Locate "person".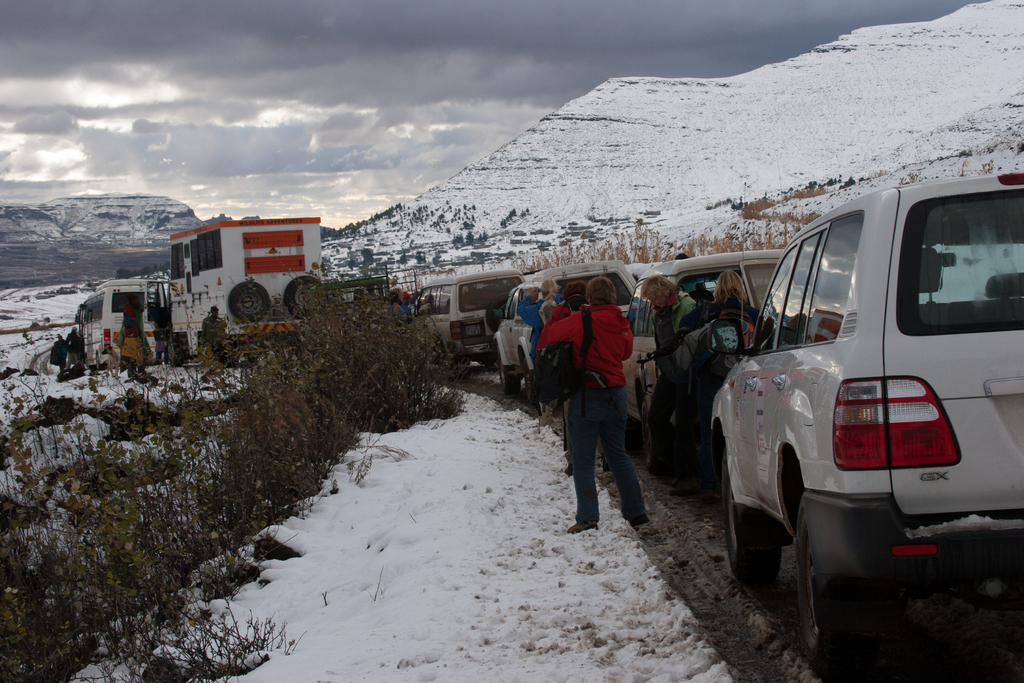
Bounding box: locate(693, 268, 756, 486).
